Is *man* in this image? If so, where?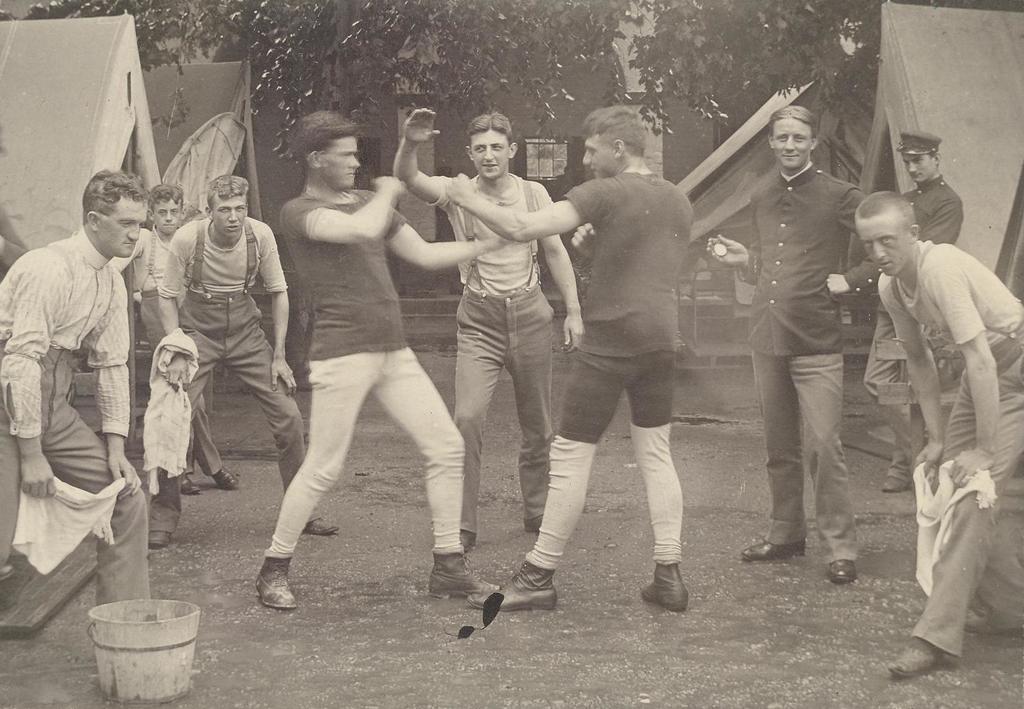
Yes, at [867, 131, 972, 495].
